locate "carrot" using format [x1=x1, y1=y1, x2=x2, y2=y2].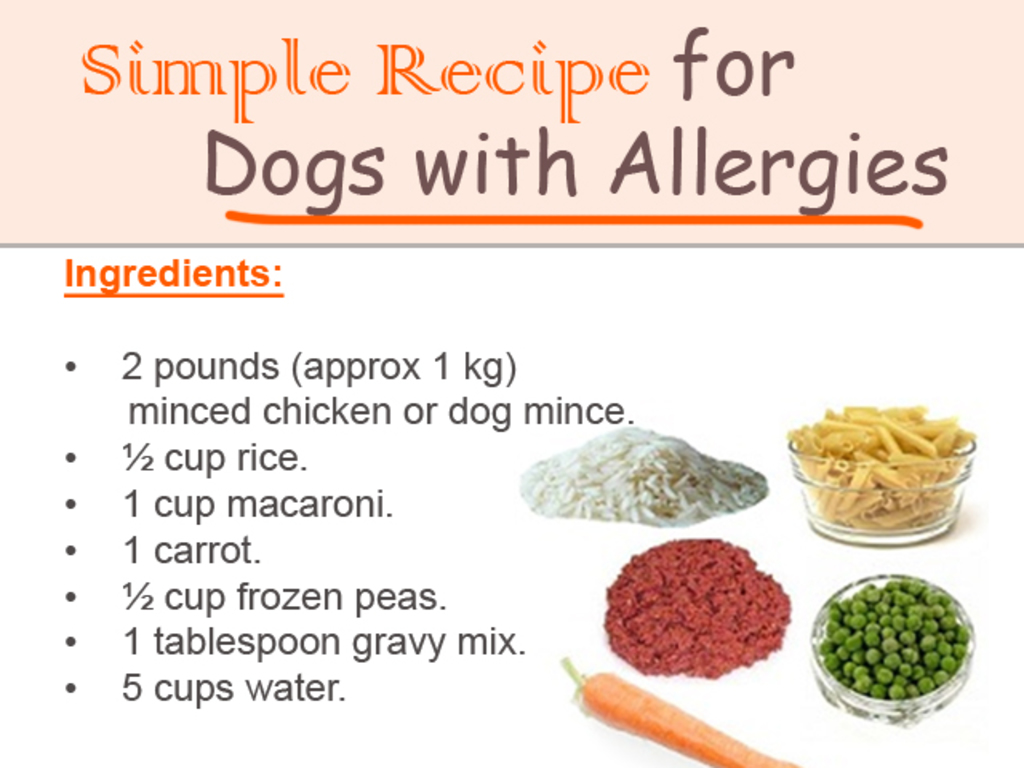
[x1=557, y1=656, x2=805, y2=766].
